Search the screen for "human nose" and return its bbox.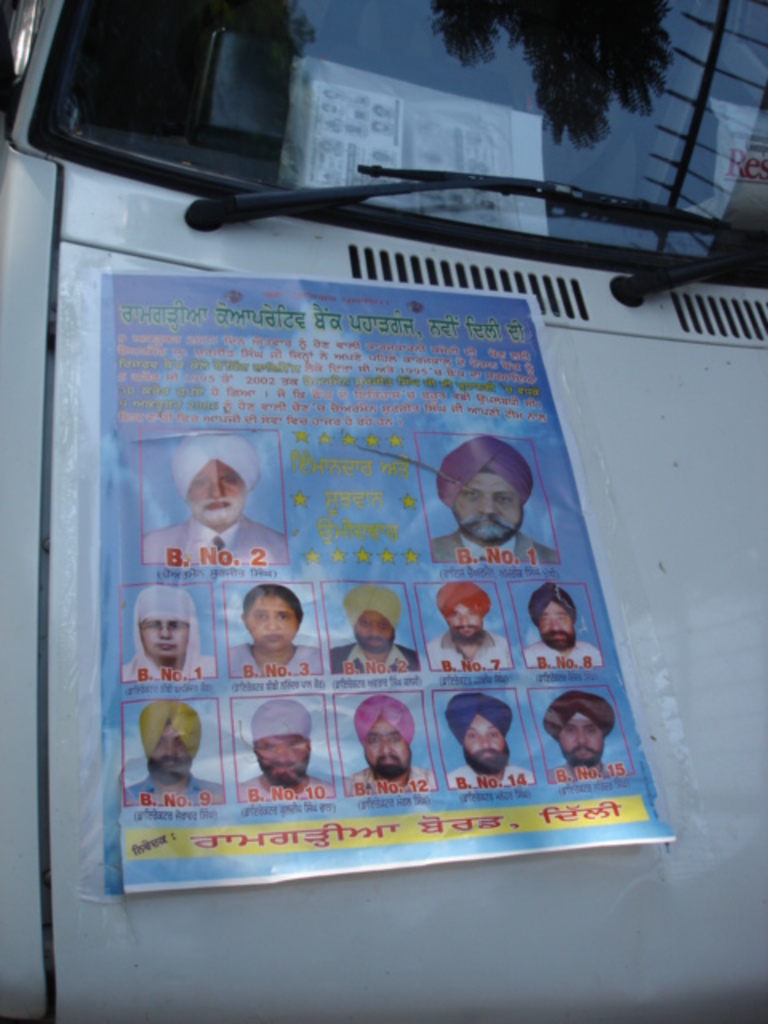
Found: left=275, top=746, right=286, bottom=758.
